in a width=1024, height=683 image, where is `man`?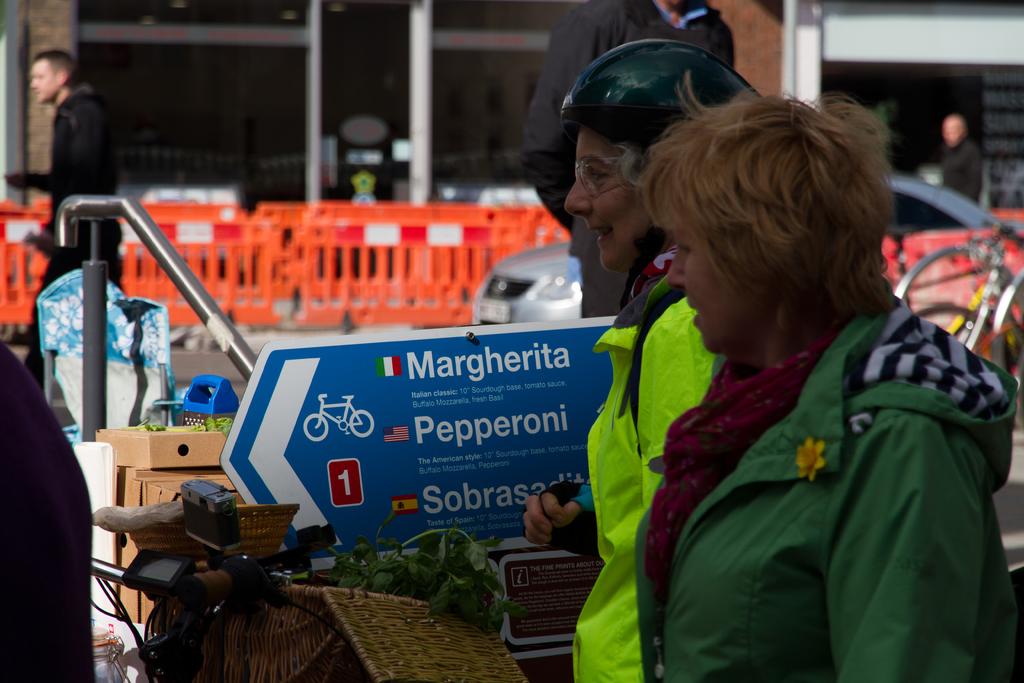
Rect(523, 0, 729, 324).
